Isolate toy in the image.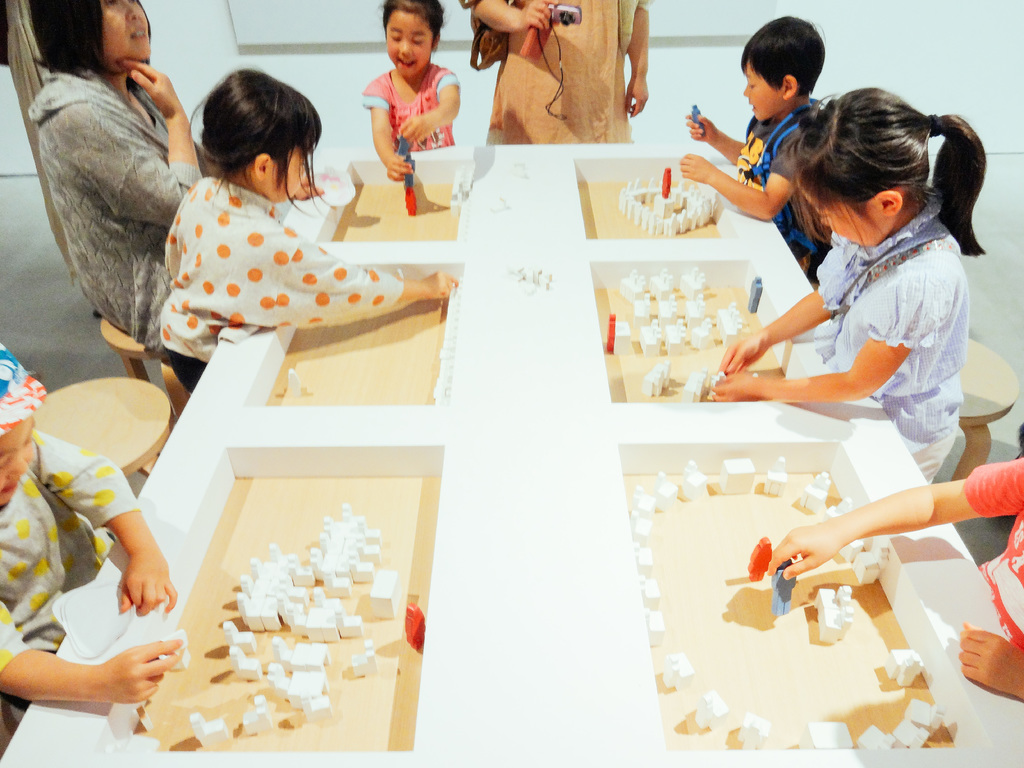
Isolated region: {"left": 800, "top": 719, "right": 857, "bottom": 748}.
